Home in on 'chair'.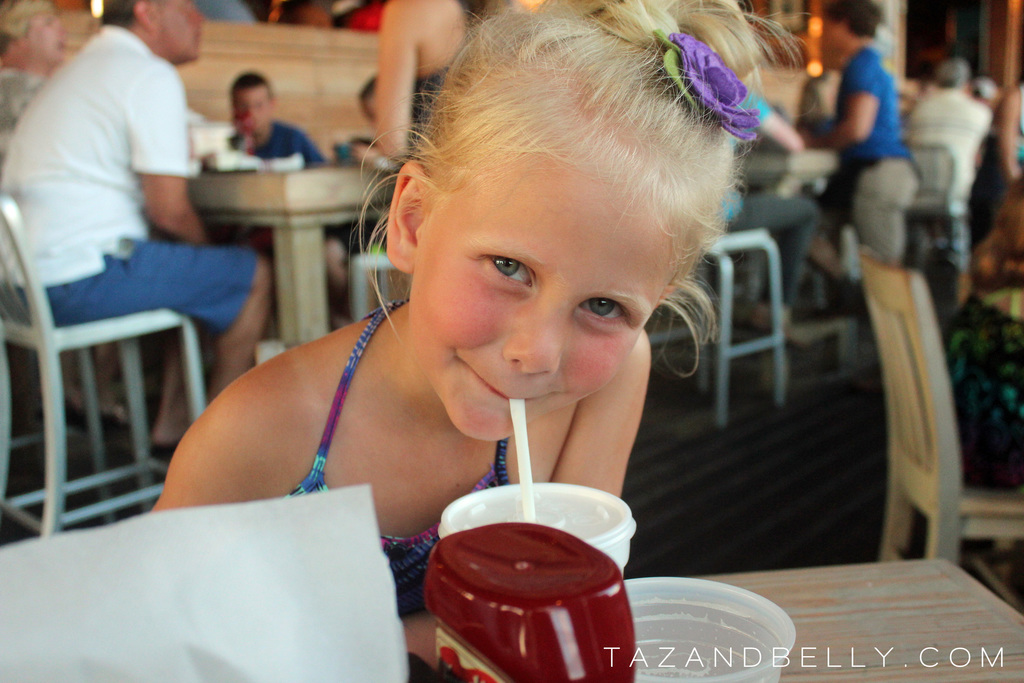
Homed in at left=858, top=260, right=1023, bottom=568.
